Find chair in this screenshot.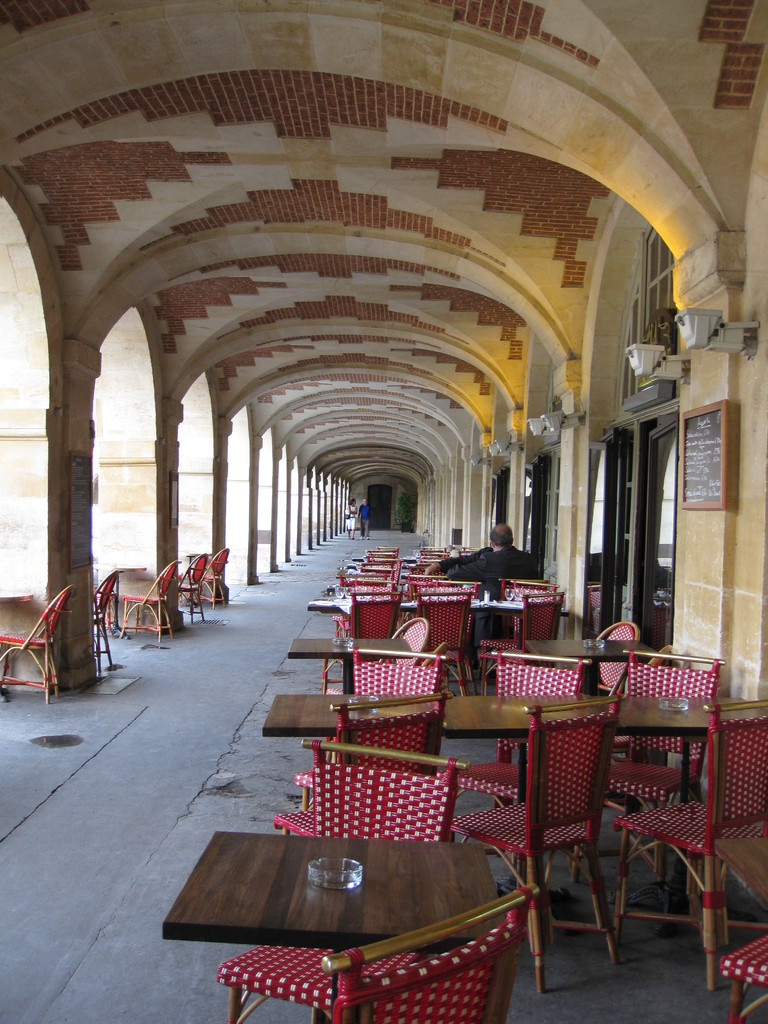
The bounding box for chair is [x1=0, y1=582, x2=72, y2=707].
